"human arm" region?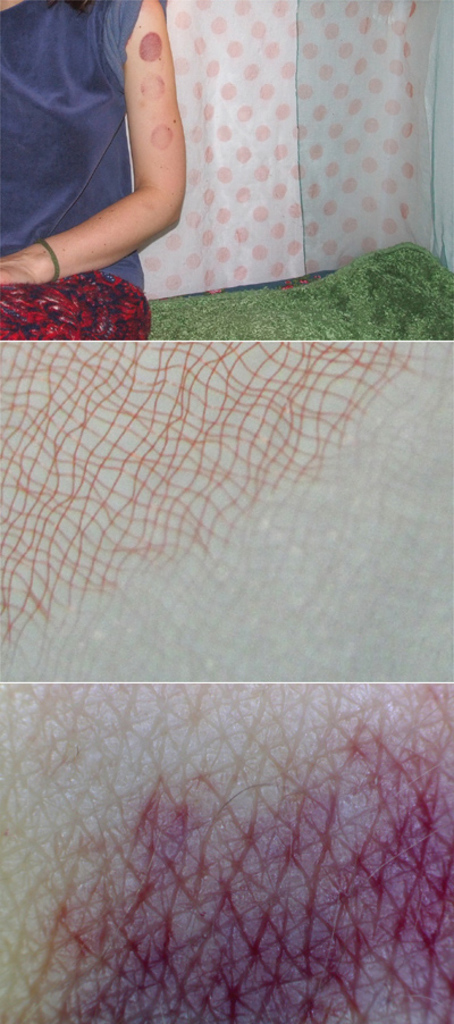
Rect(28, 27, 203, 296)
